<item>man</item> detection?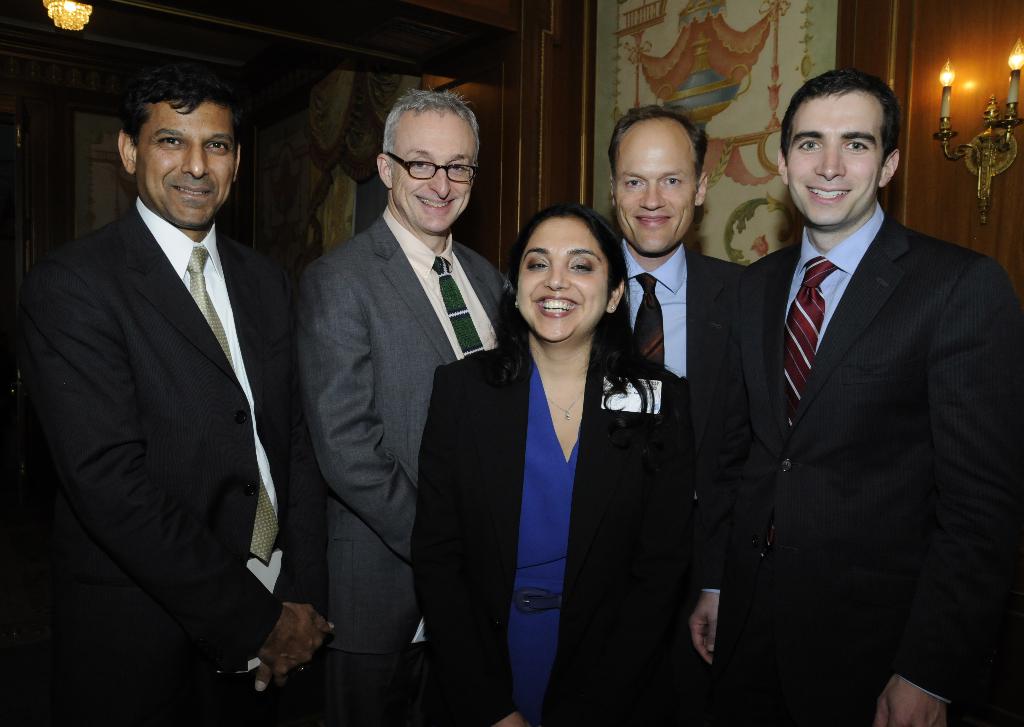
pyautogui.locateOnScreen(680, 62, 1023, 726)
